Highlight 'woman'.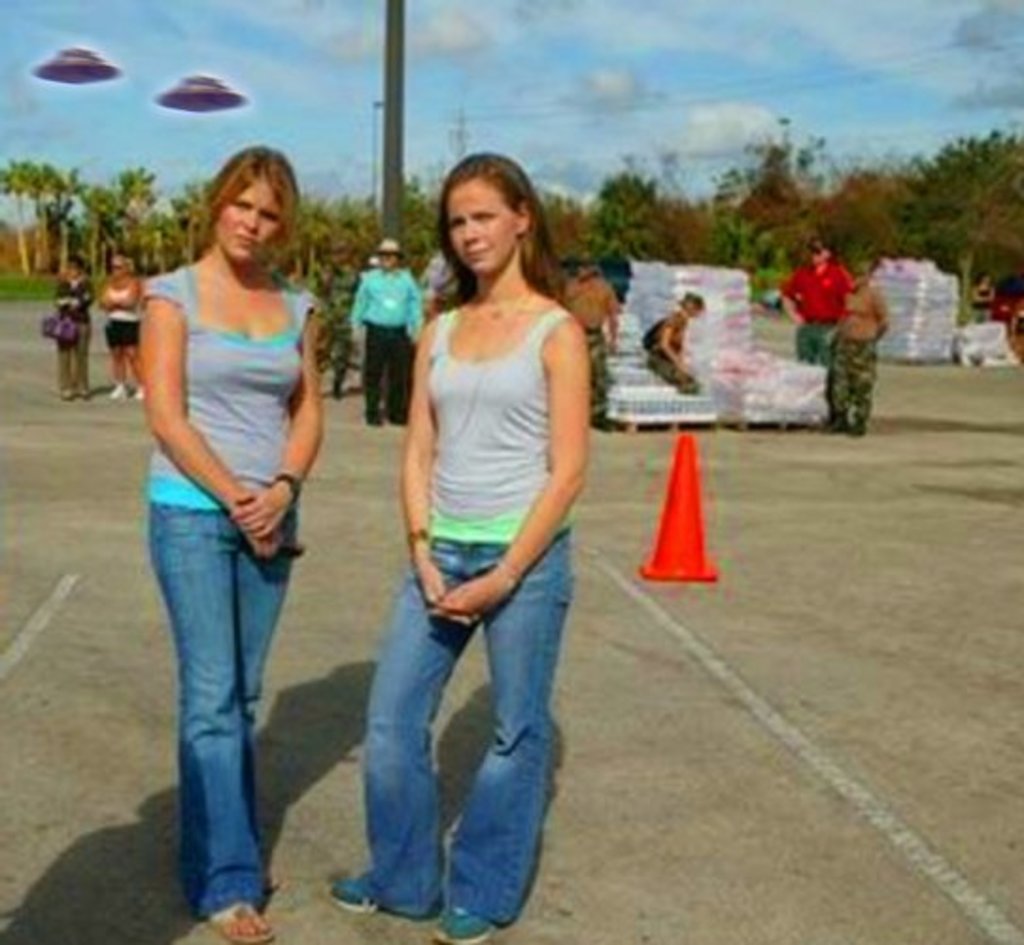
Highlighted region: box(110, 121, 346, 885).
